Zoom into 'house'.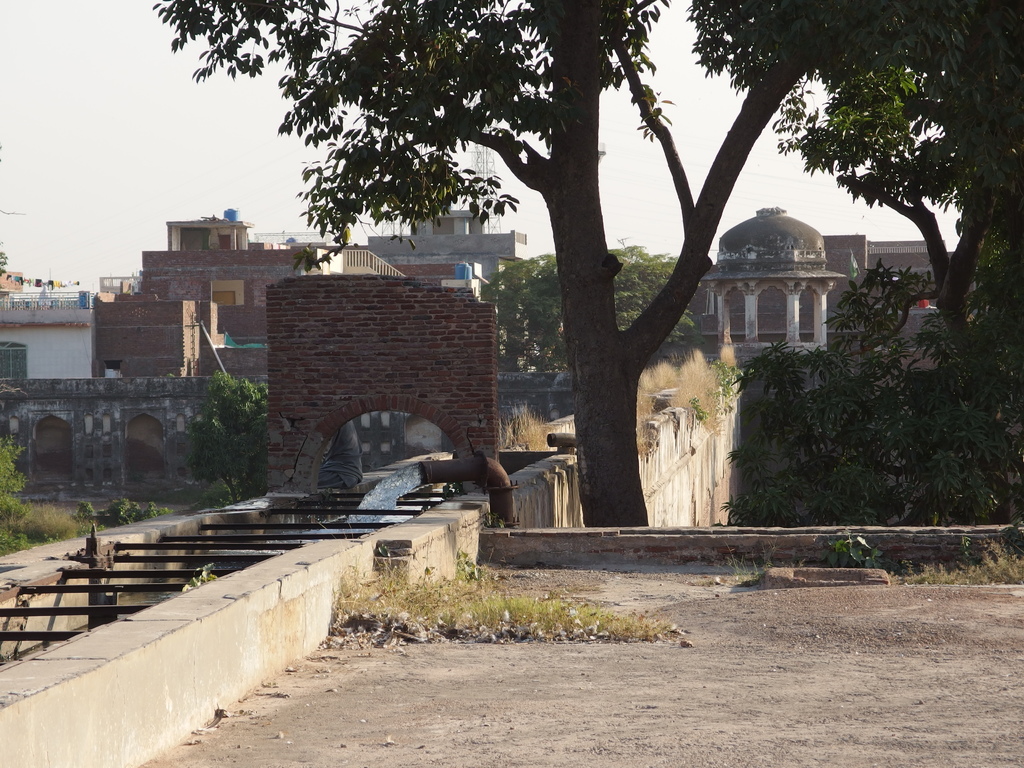
Zoom target: (0, 285, 96, 381).
